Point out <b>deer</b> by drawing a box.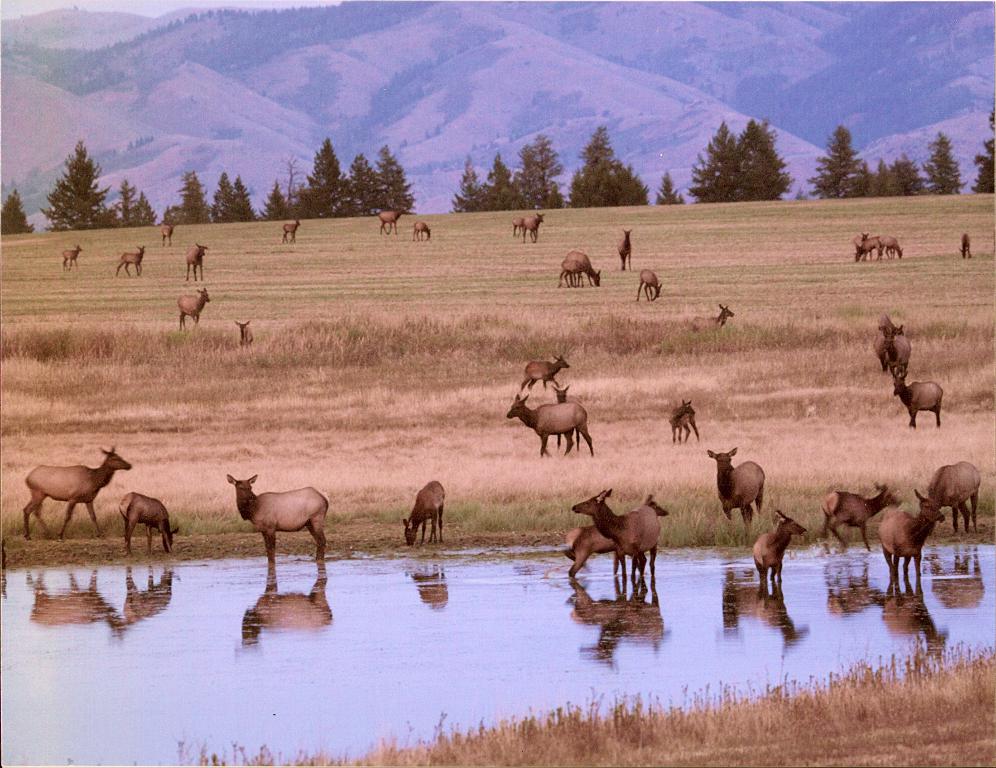
(822,480,894,549).
